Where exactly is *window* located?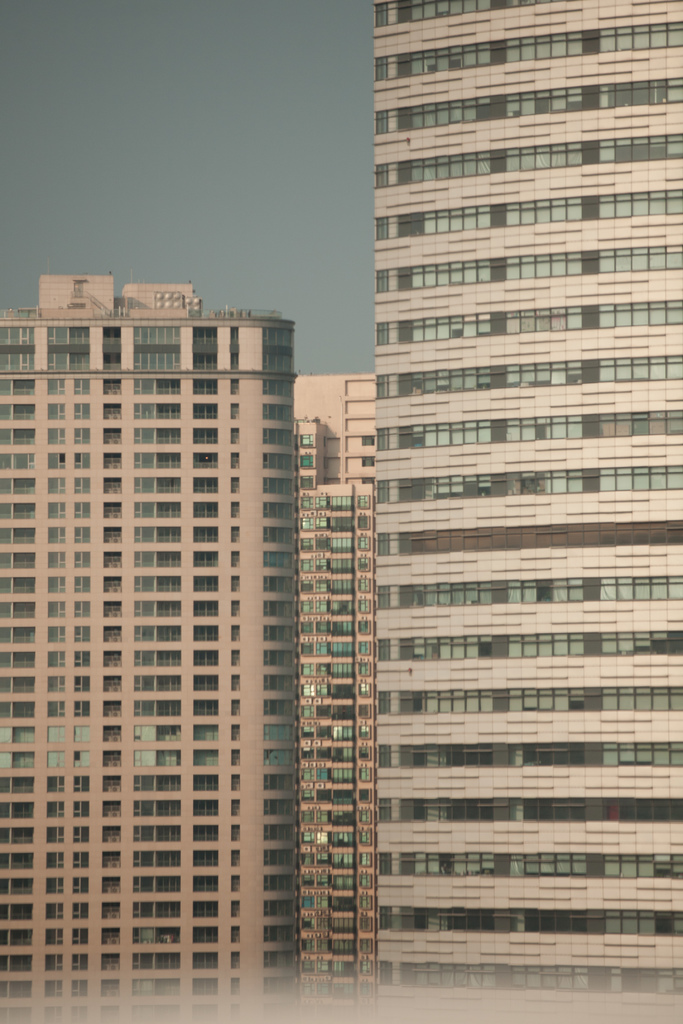
Its bounding box is left=0, top=900, right=36, bottom=921.
